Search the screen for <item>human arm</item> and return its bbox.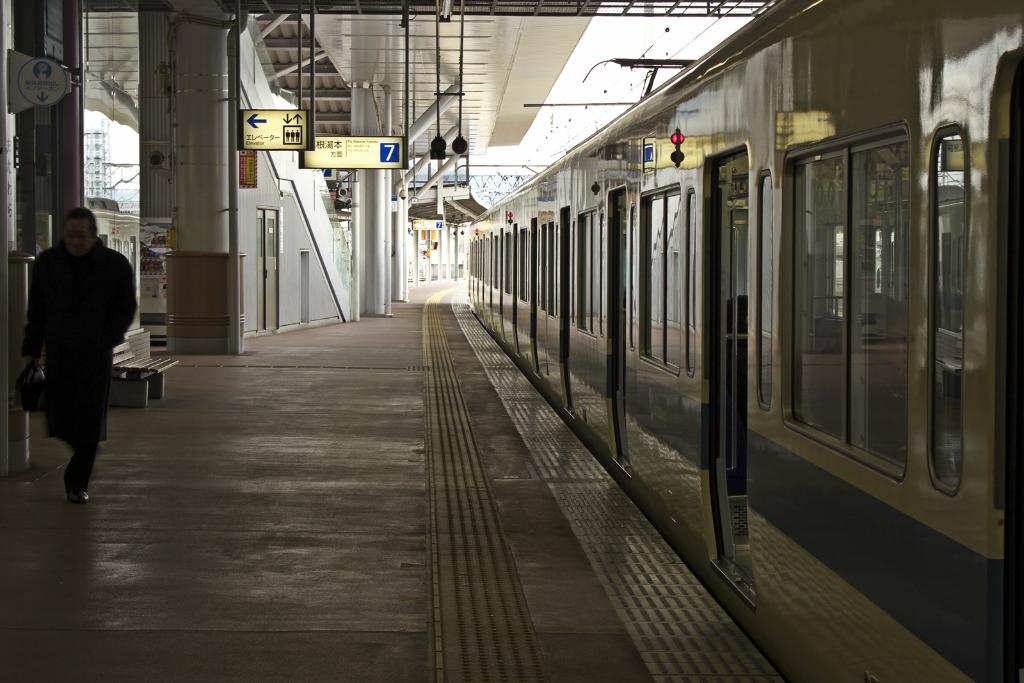
Found: Rect(19, 257, 52, 367).
